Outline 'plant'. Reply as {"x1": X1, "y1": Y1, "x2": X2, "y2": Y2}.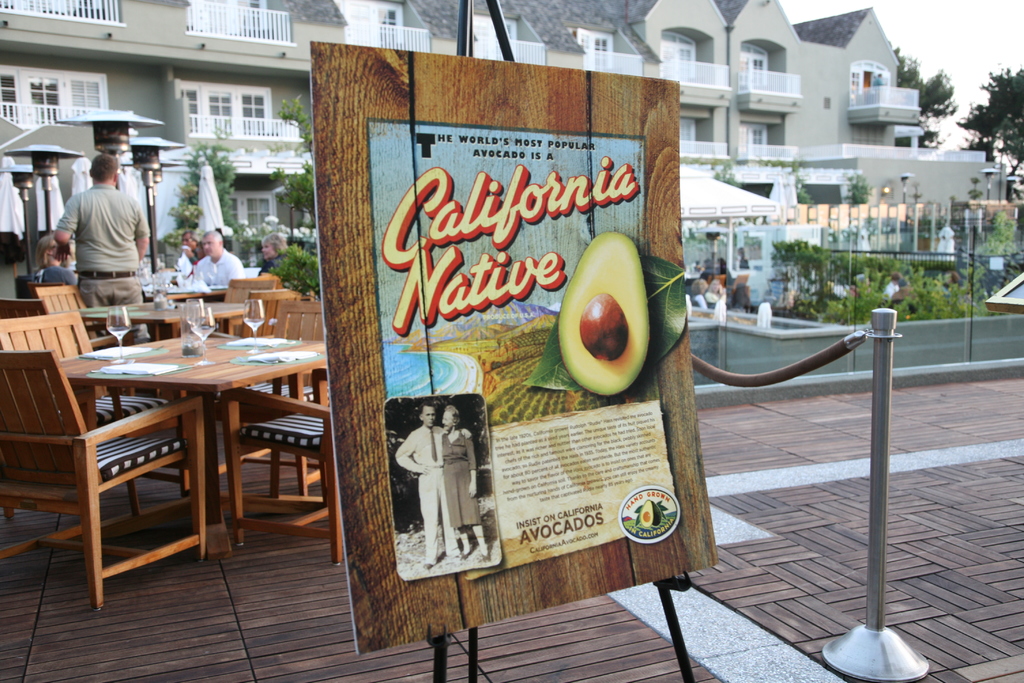
{"x1": 163, "y1": 176, "x2": 218, "y2": 252}.
